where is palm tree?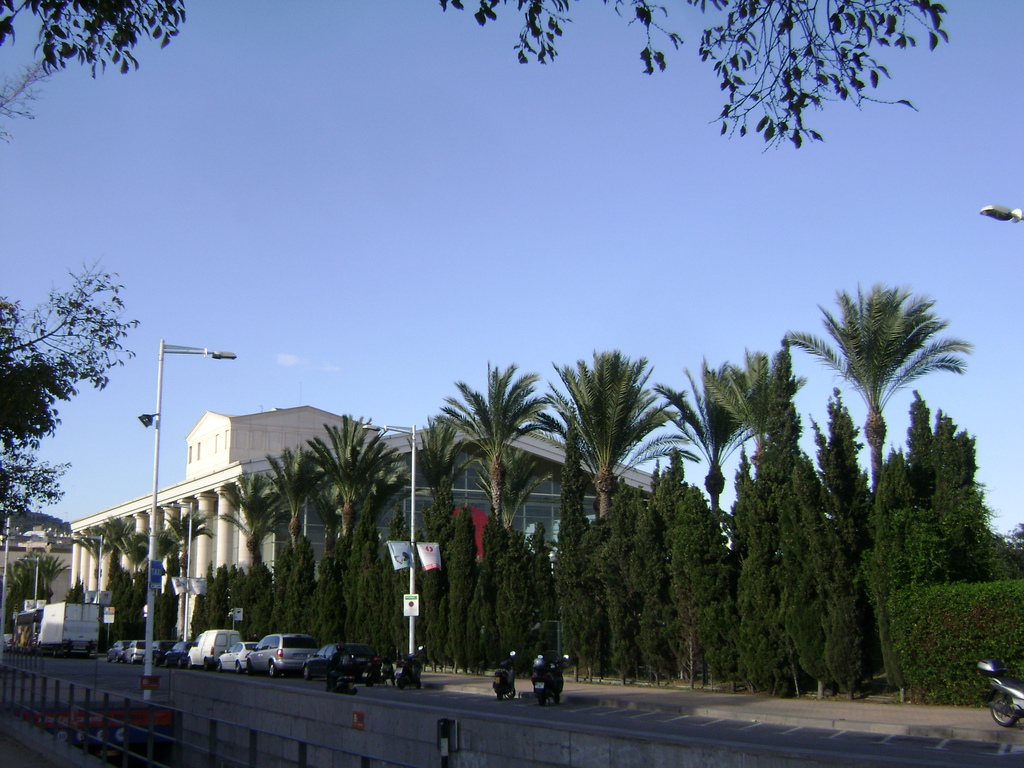
<box>262,433,336,644</box>.
